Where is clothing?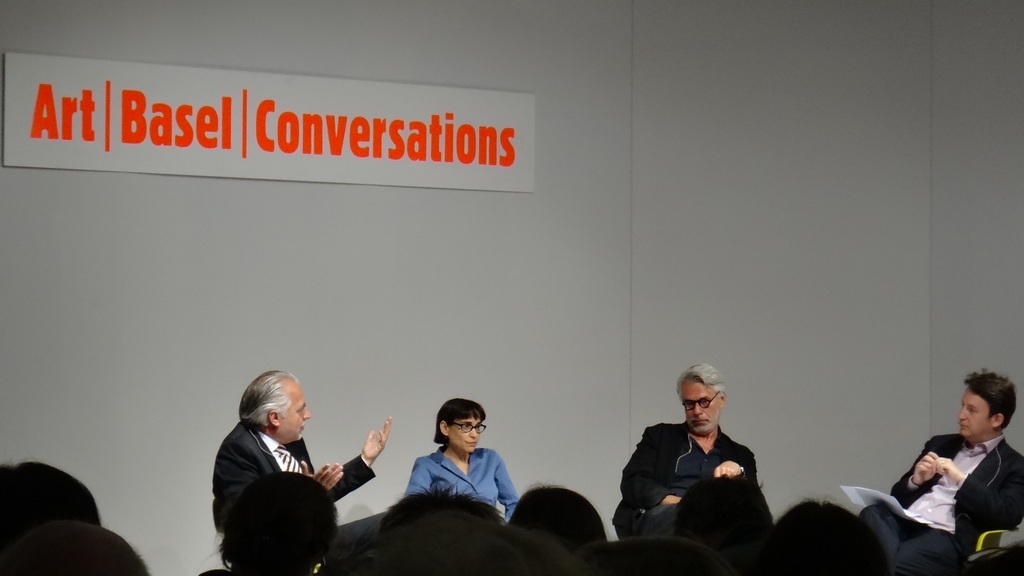
bbox=[611, 421, 760, 529].
